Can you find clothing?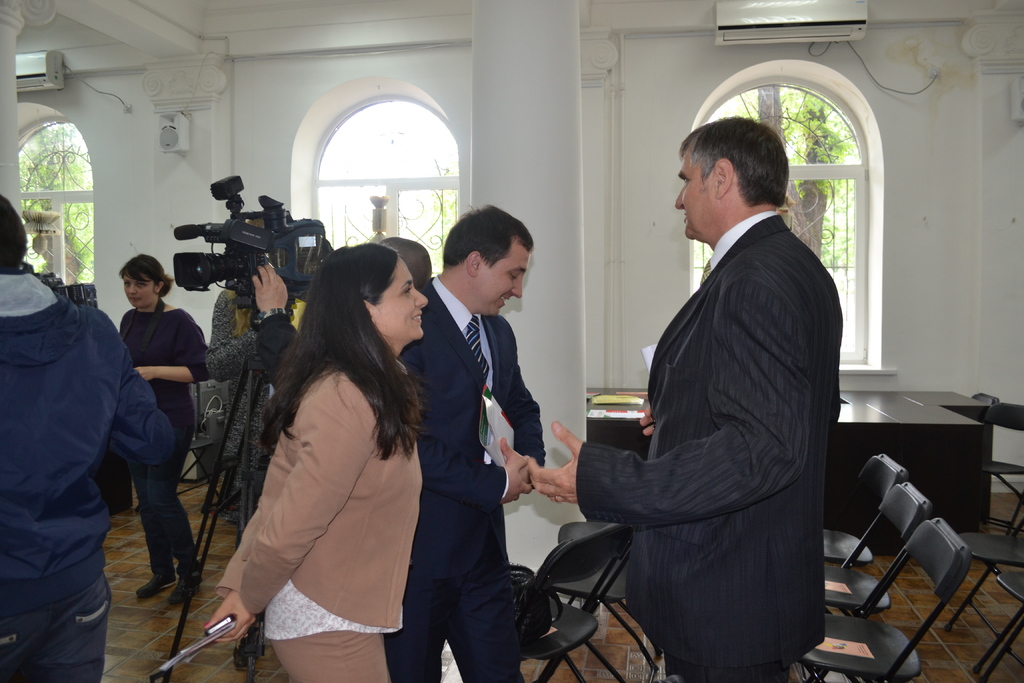
Yes, bounding box: pyautogui.locateOnScreen(210, 367, 424, 682).
